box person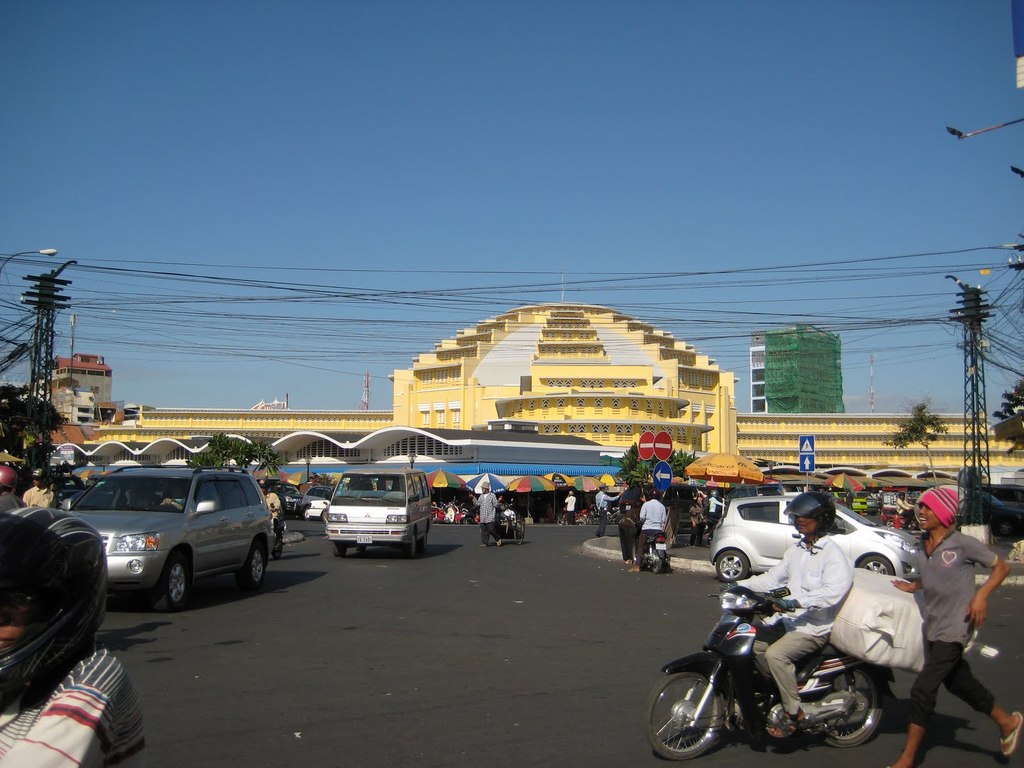
x1=897, y1=494, x2=918, y2=534
